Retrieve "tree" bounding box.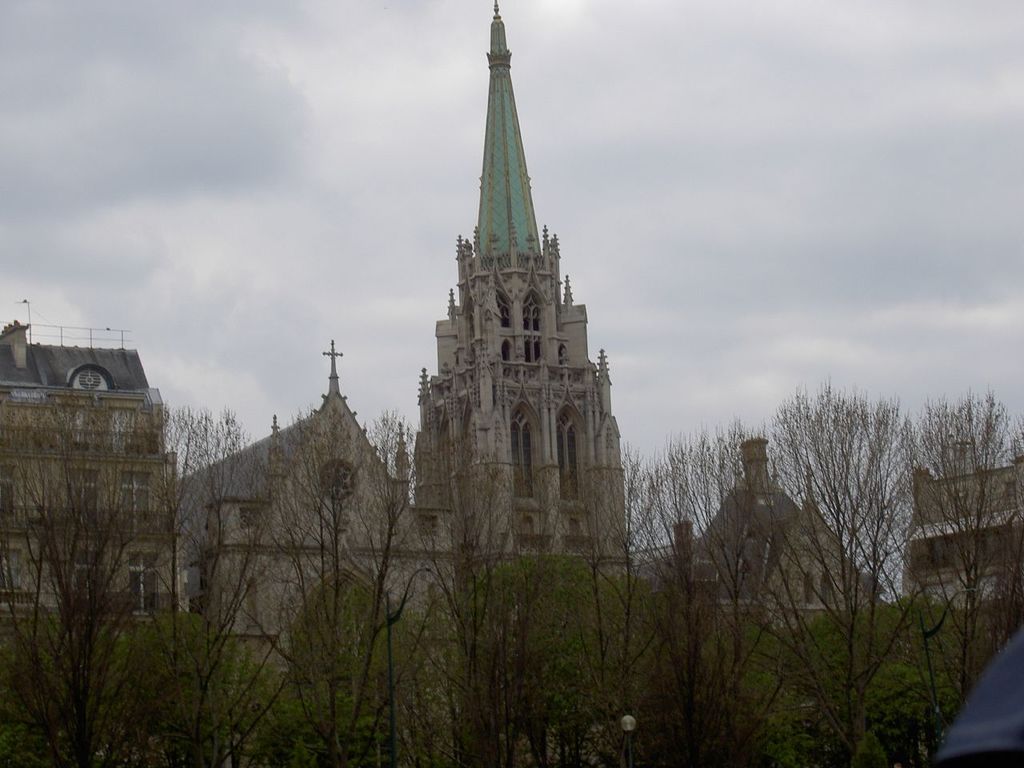
Bounding box: {"left": 899, "top": 346, "right": 1016, "bottom": 644}.
